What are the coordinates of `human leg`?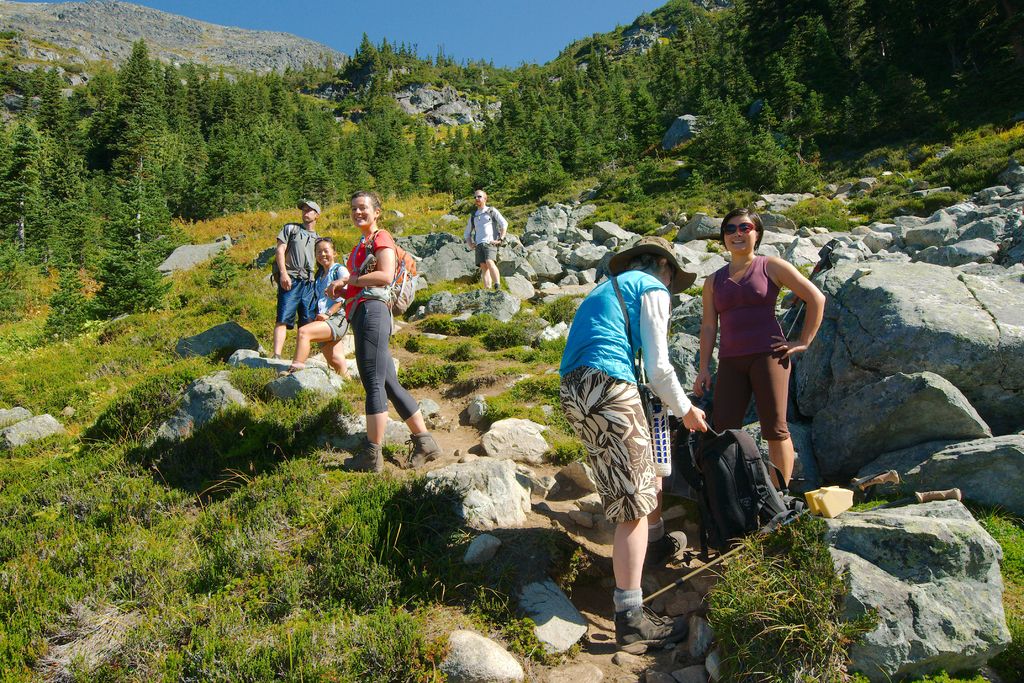
(481,237,497,288).
